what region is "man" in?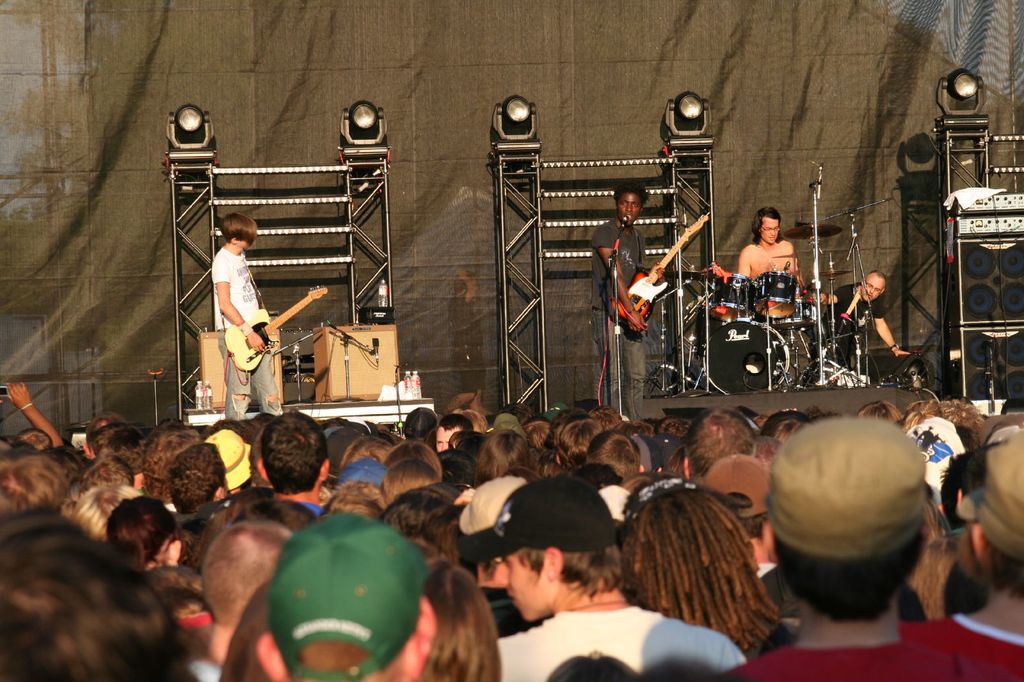
(x1=820, y1=274, x2=914, y2=367).
